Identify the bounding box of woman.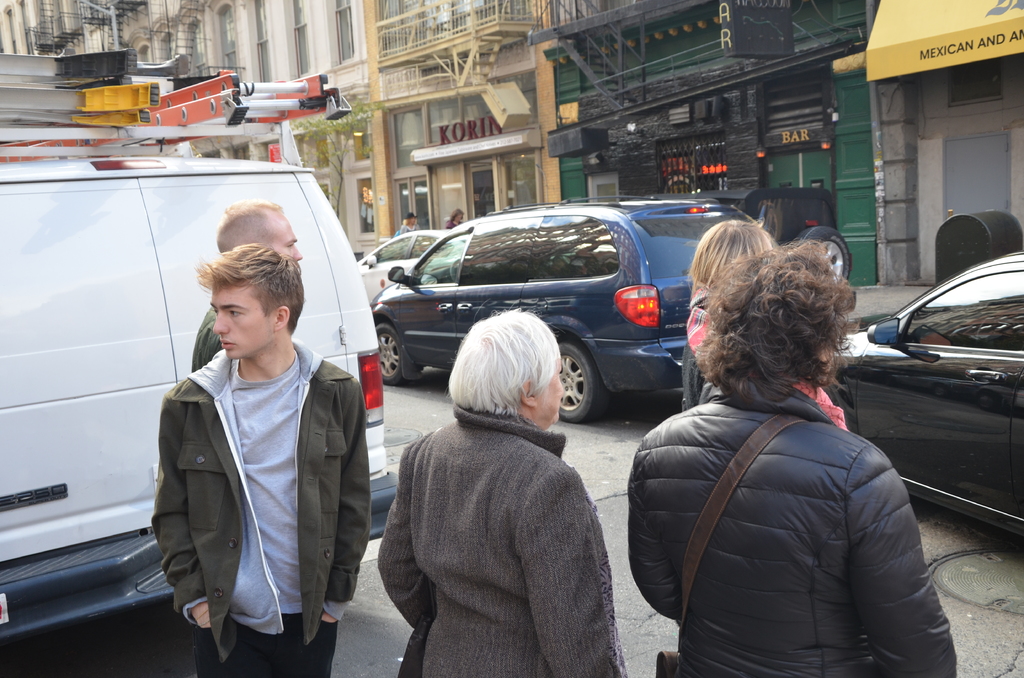
682:218:781:412.
